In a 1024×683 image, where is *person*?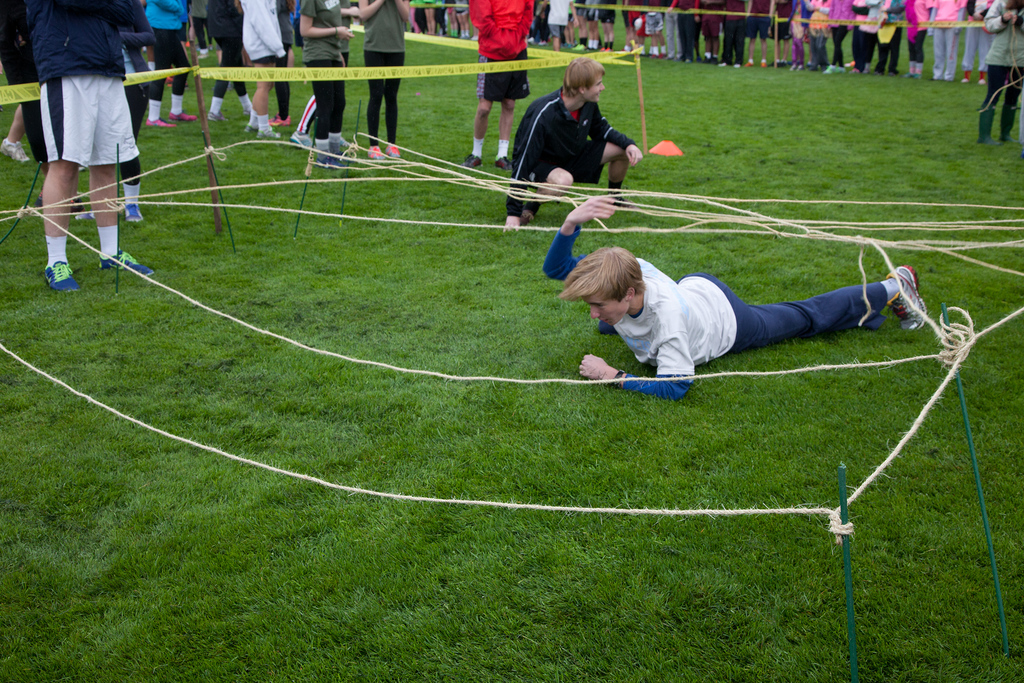
x1=602, y1=0, x2=617, y2=49.
